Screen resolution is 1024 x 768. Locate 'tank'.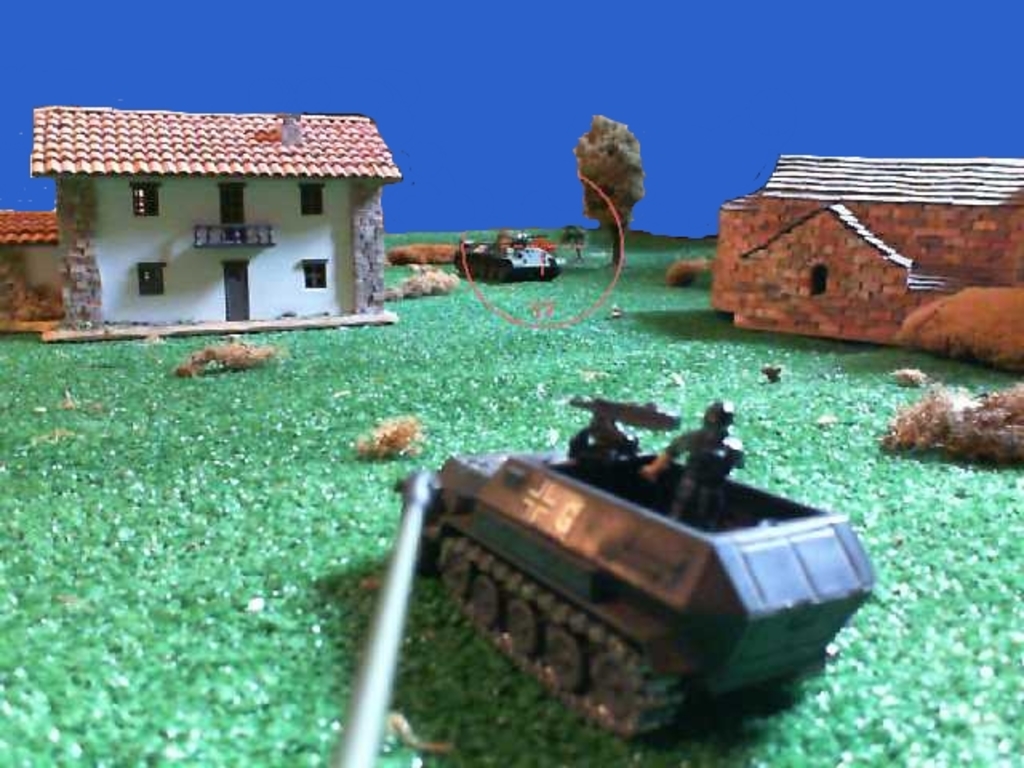
[x1=390, y1=397, x2=878, y2=739].
